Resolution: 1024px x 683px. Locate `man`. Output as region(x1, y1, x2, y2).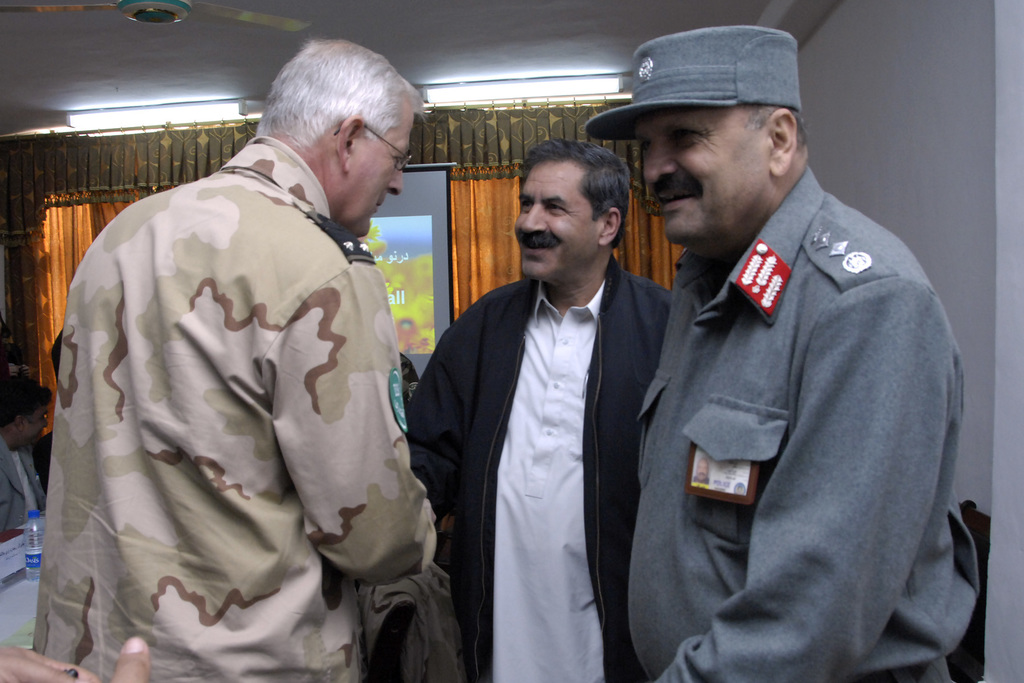
region(626, 31, 982, 682).
